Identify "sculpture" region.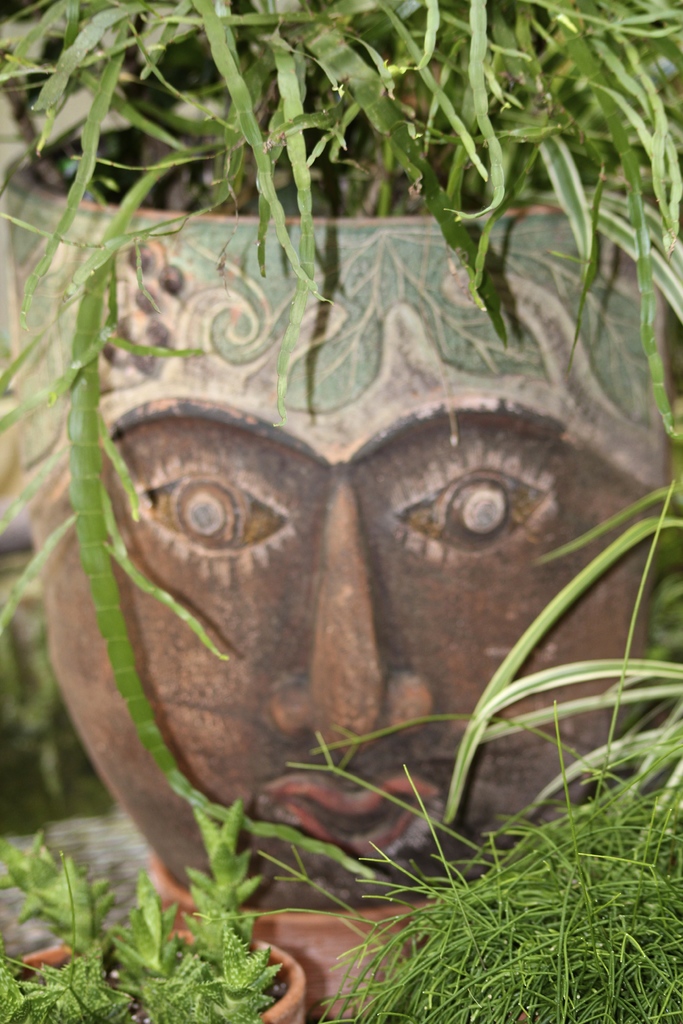
Region: bbox=[51, 40, 639, 946].
